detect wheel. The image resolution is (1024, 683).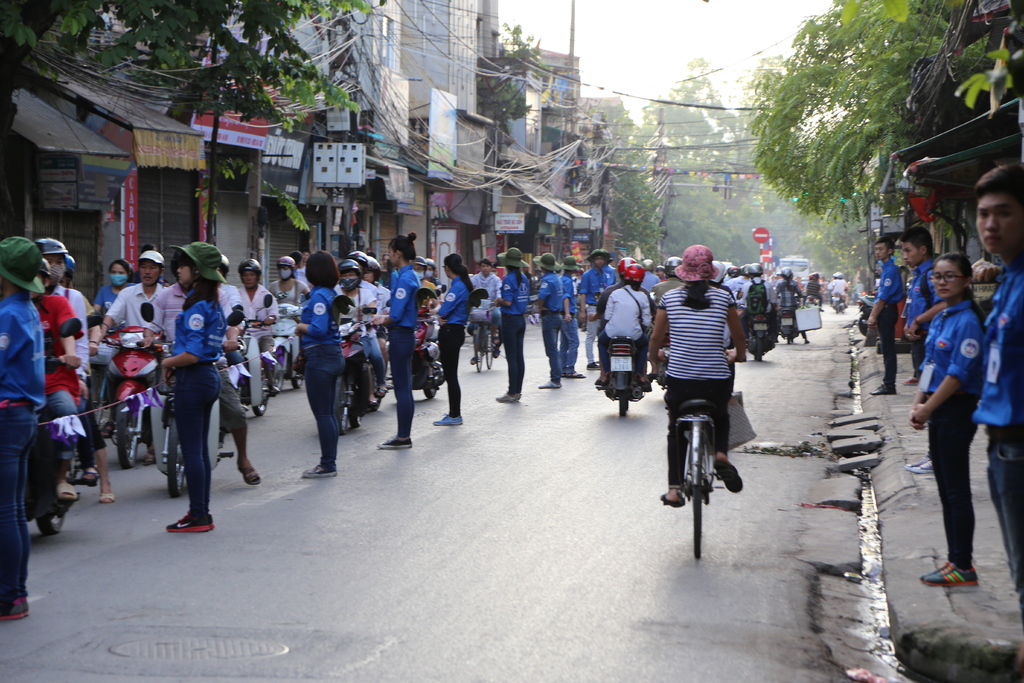
<box>35,514,65,534</box>.
